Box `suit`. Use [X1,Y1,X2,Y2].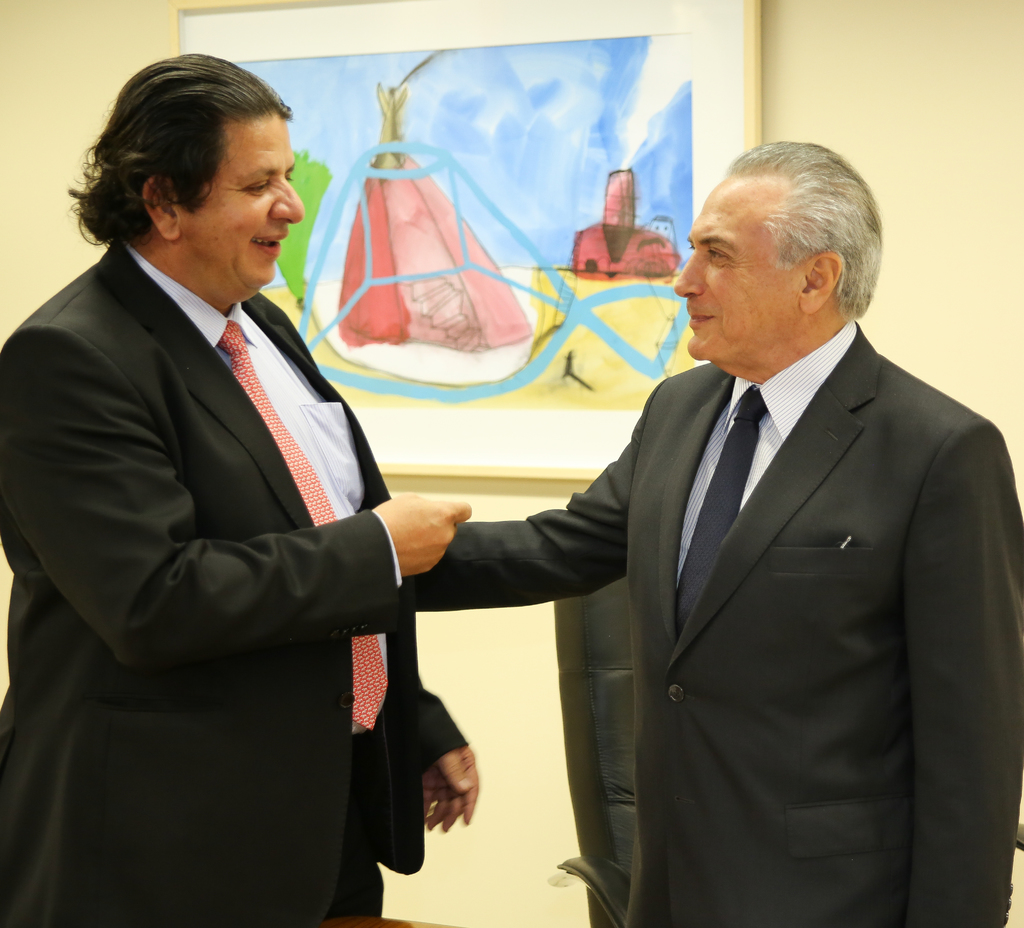
[409,310,1023,927].
